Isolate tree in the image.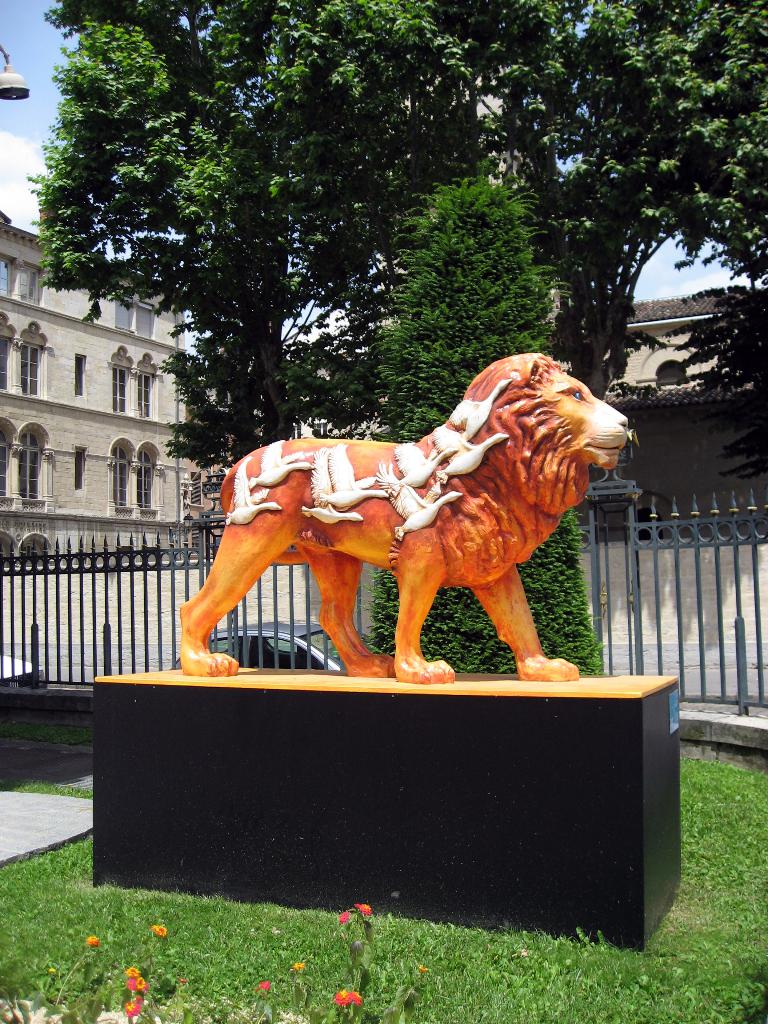
Isolated region: detection(22, 0, 767, 682).
